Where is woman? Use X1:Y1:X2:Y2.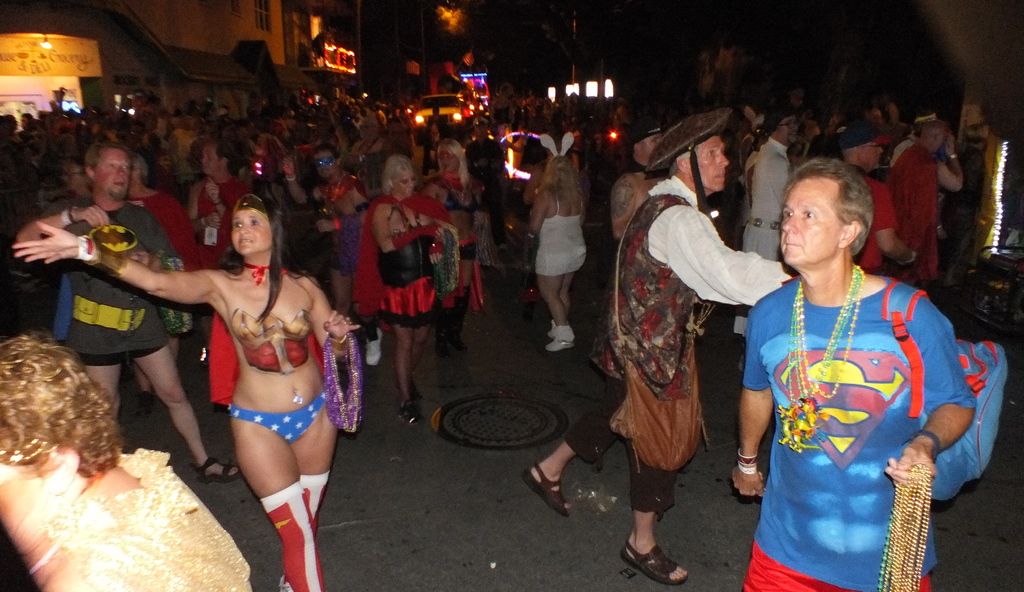
361:161:458:425.
